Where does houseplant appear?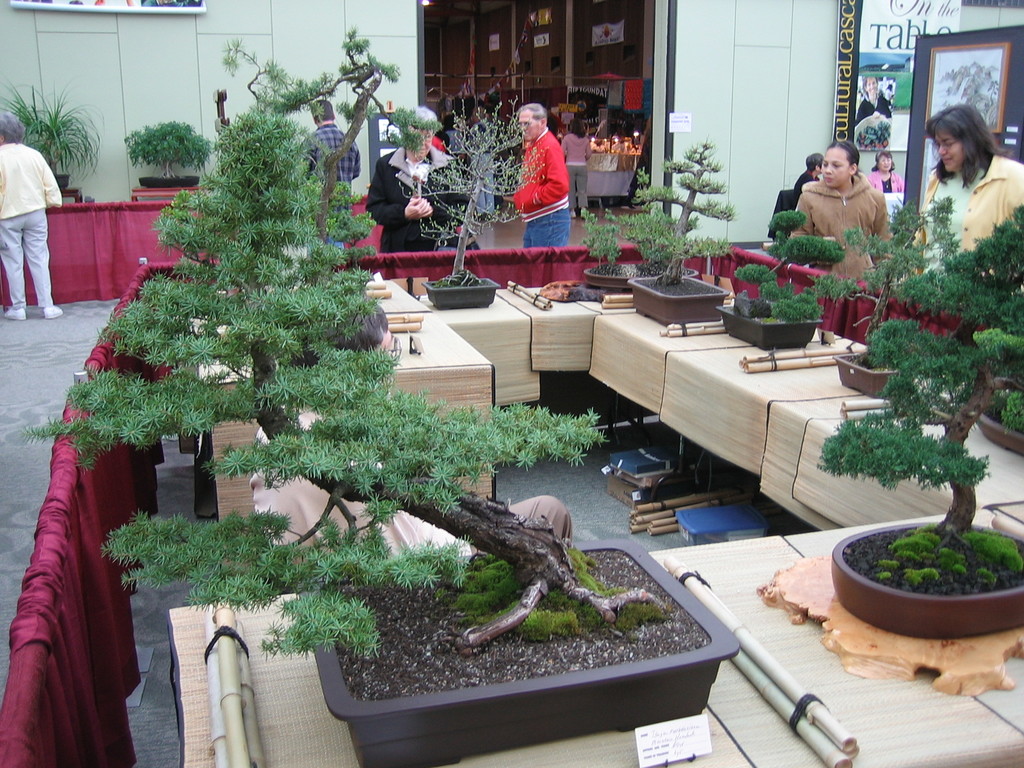
Appears at x1=831, y1=196, x2=966, y2=396.
